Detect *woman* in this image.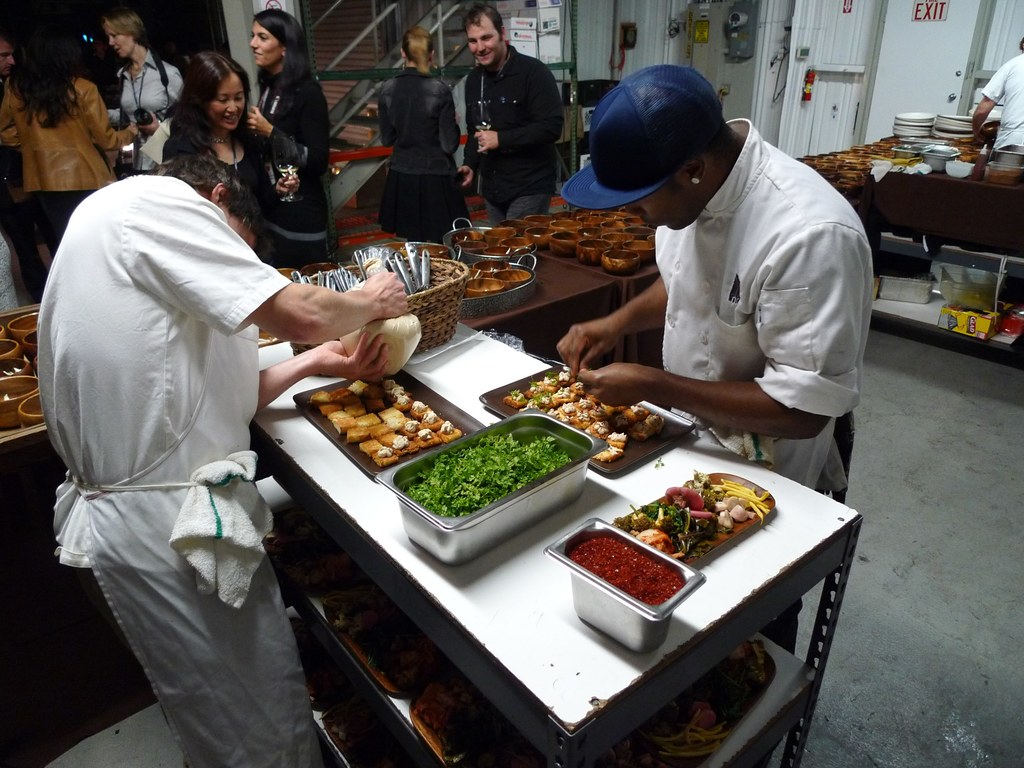
Detection: (x1=378, y1=25, x2=470, y2=243).
